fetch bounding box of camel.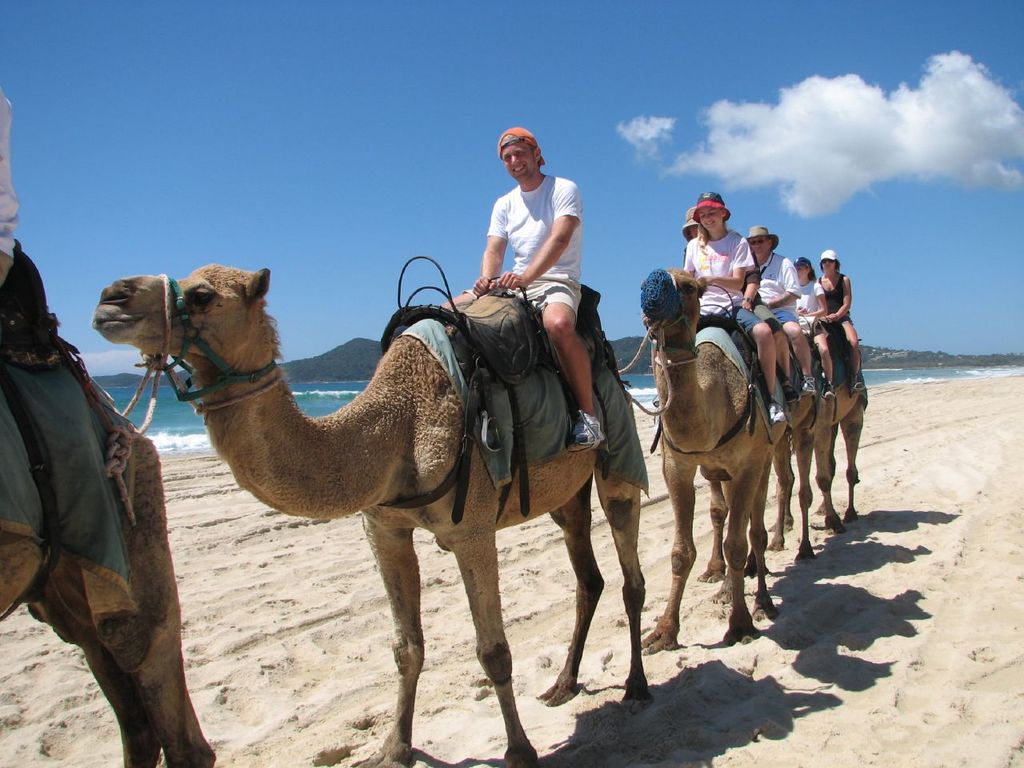
Bbox: (left=697, top=354, right=811, bottom=576).
